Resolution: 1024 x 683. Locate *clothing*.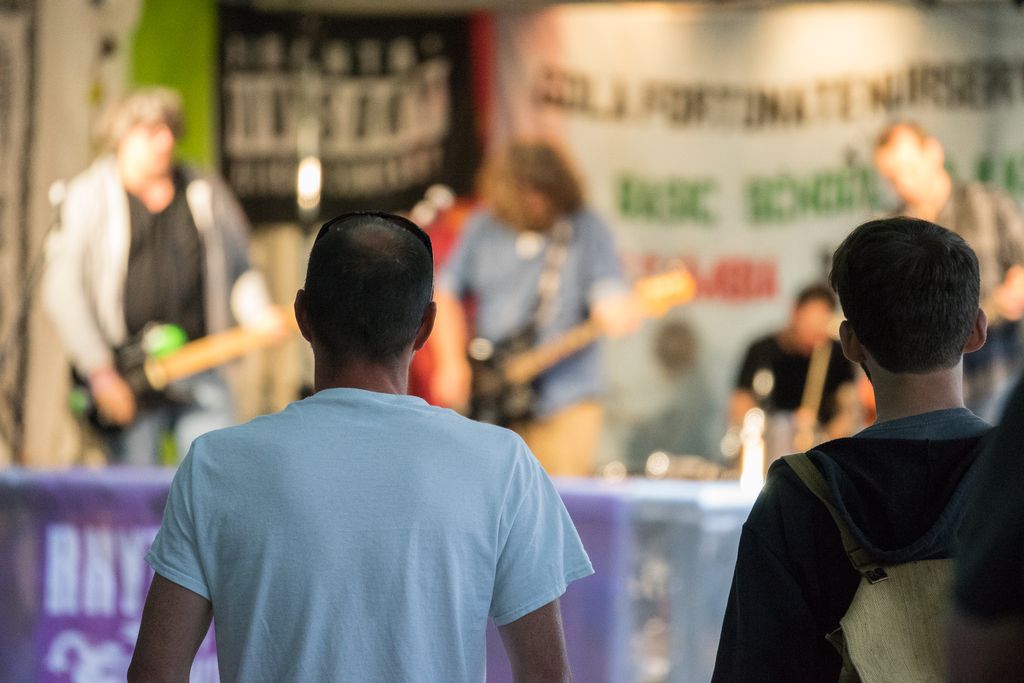
<region>432, 210, 614, 420</region>.
